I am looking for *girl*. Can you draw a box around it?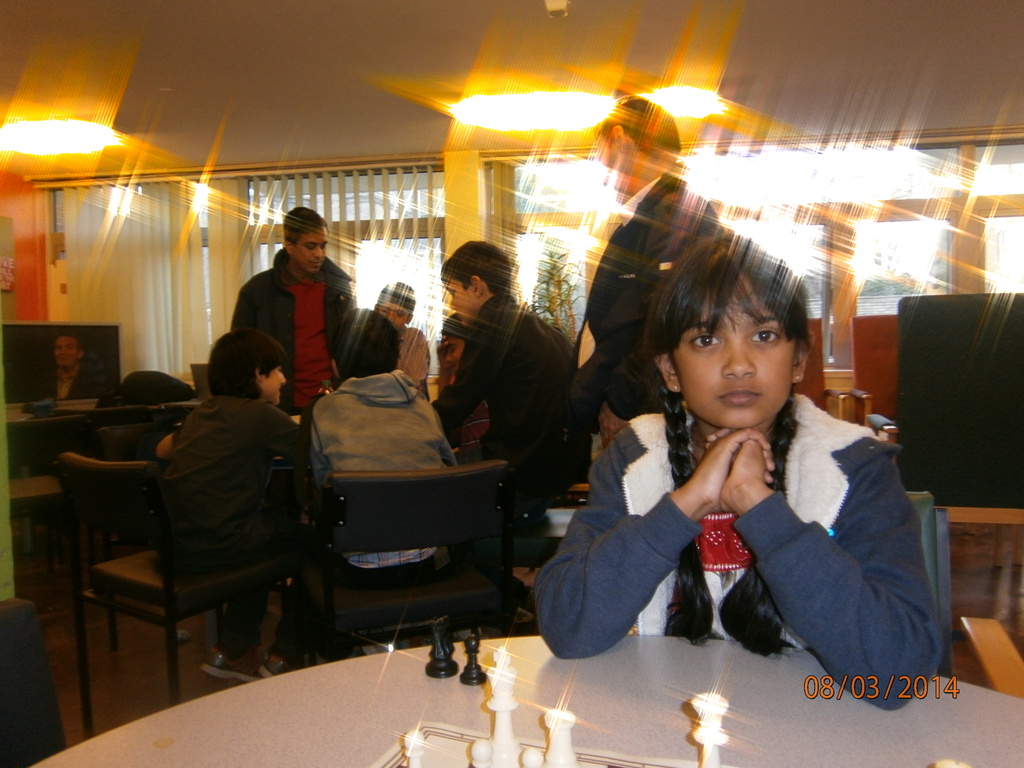
Sure, the bounding box is 534:227:948:708.
